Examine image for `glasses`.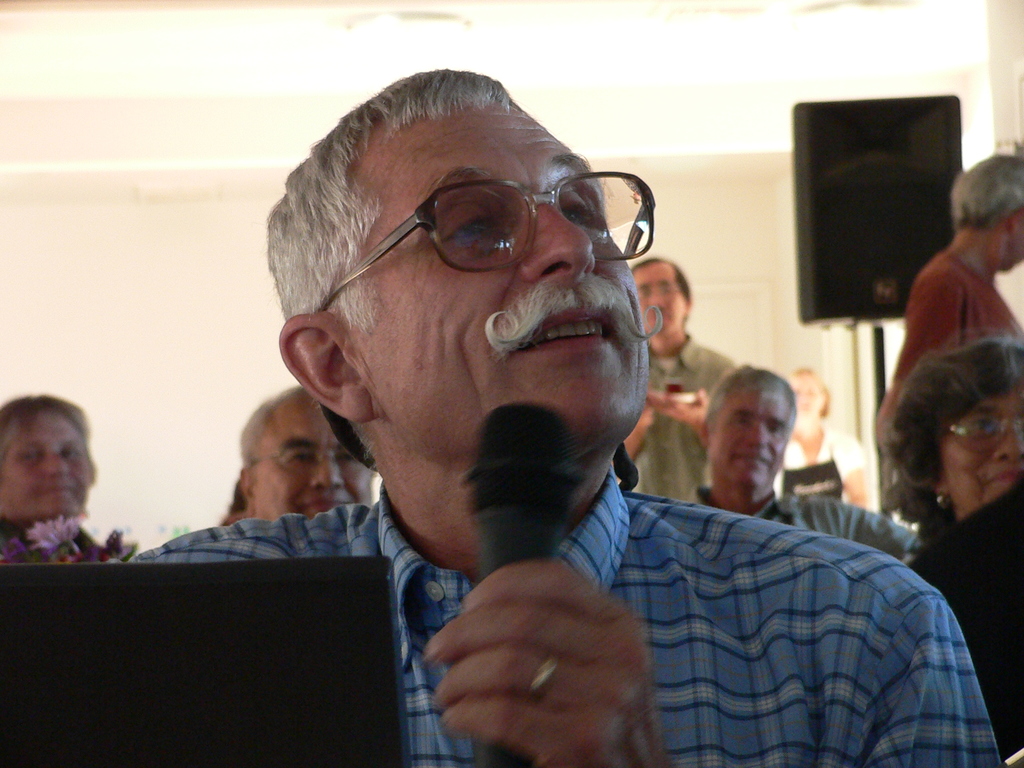
Examination result: [left=637, top=284, right=685, bottom=297].
